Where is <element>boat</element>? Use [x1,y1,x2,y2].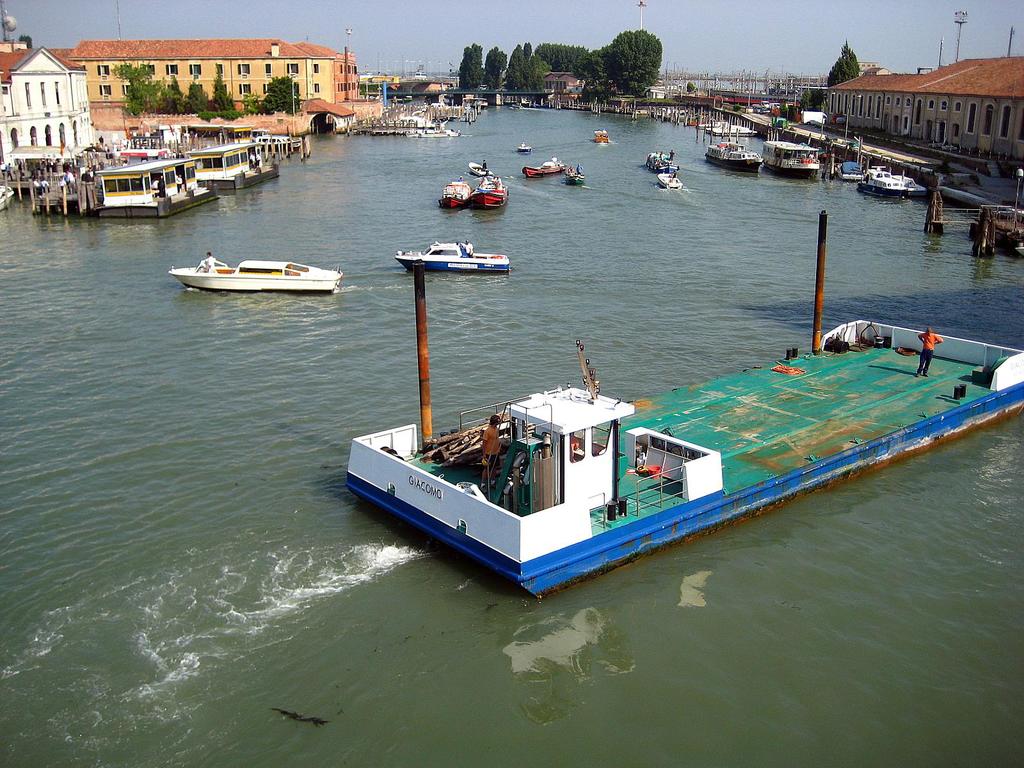
[644,151,682,172].
